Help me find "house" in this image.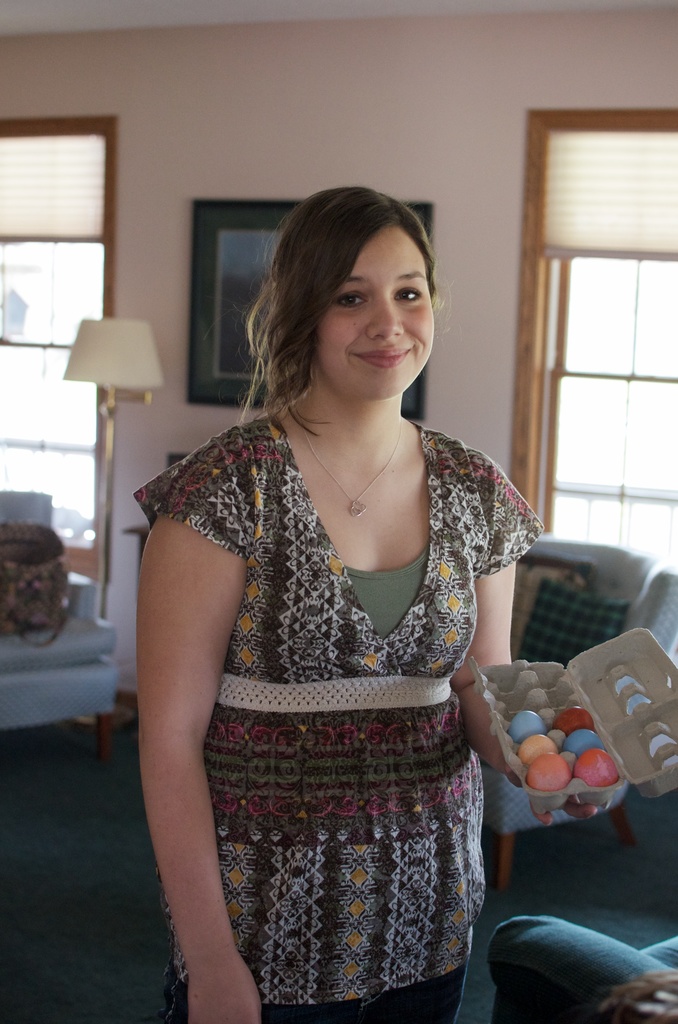
Found it: [0, 0, 677, 1023].
